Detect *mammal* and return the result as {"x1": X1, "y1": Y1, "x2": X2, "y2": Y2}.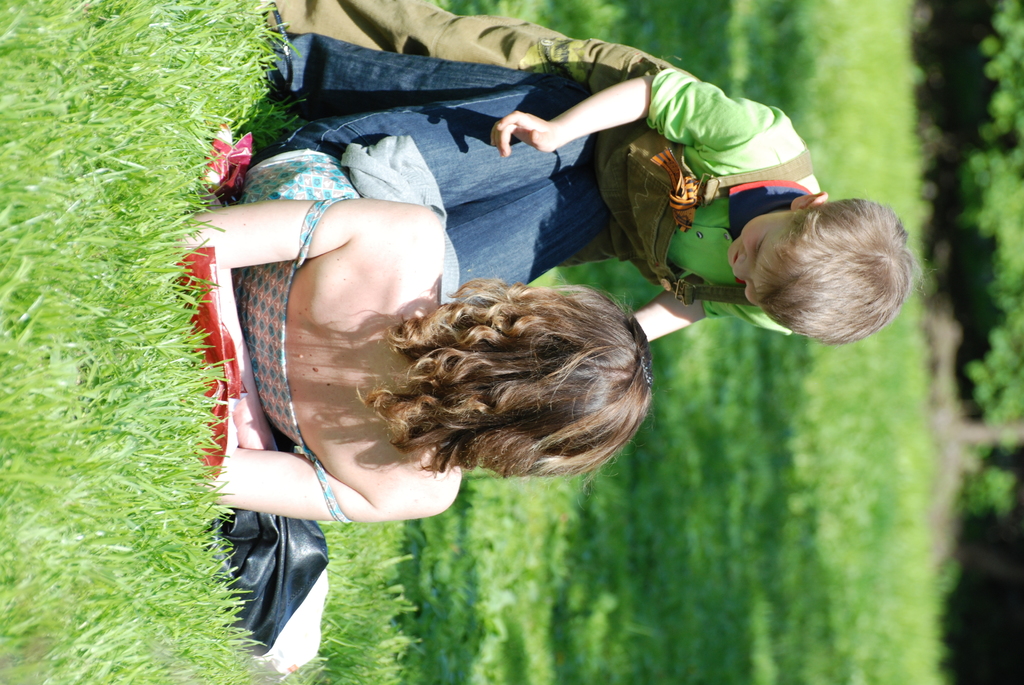
{"x1": 168, "y1": 35, "x2": 659, "y2": 520}.
